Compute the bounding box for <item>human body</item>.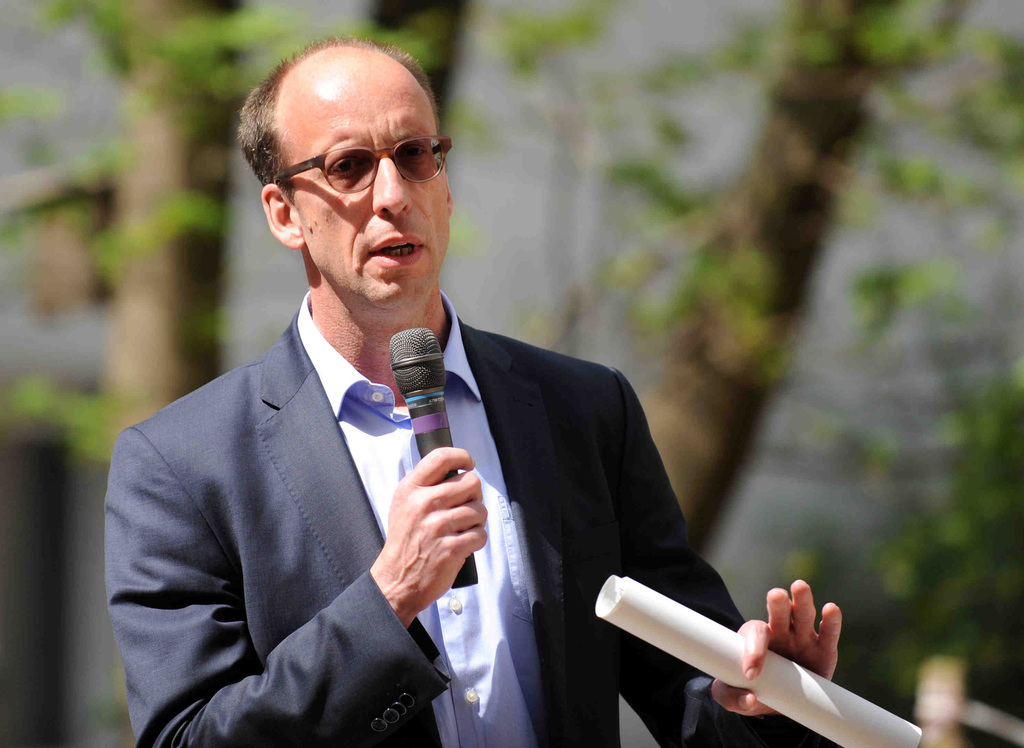
(117, 105, 801, 727).
